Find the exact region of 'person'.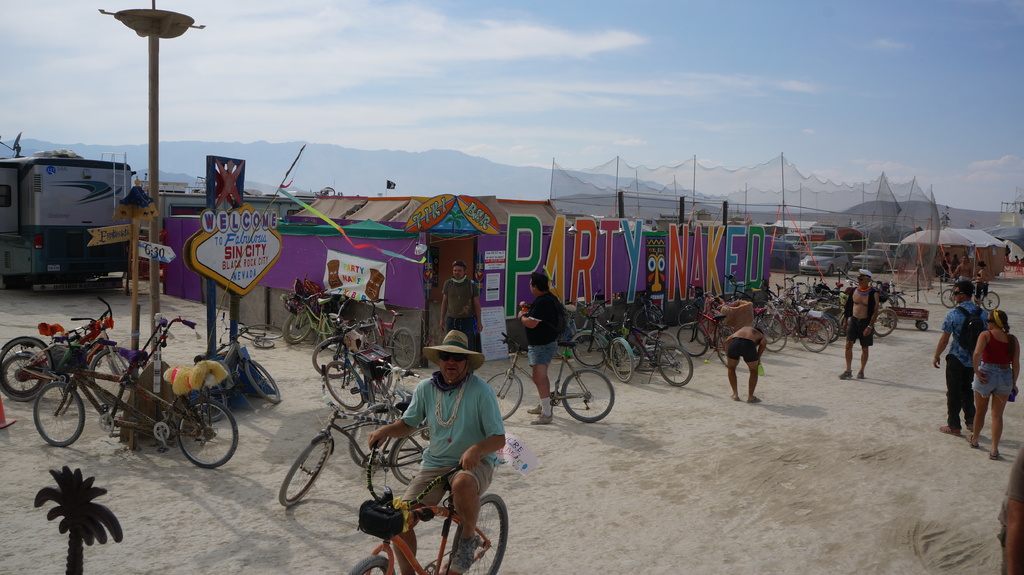
Exact region: box=[931, 285, 984, 445].
